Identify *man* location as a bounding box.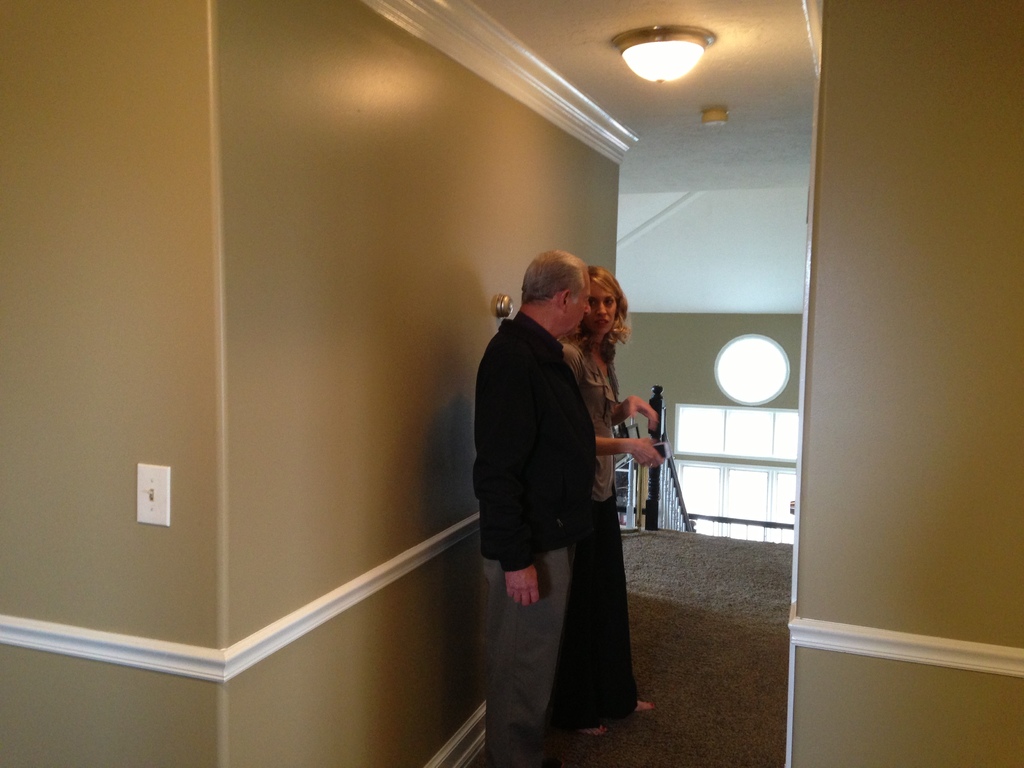
box(455, 236, 671, 718).
